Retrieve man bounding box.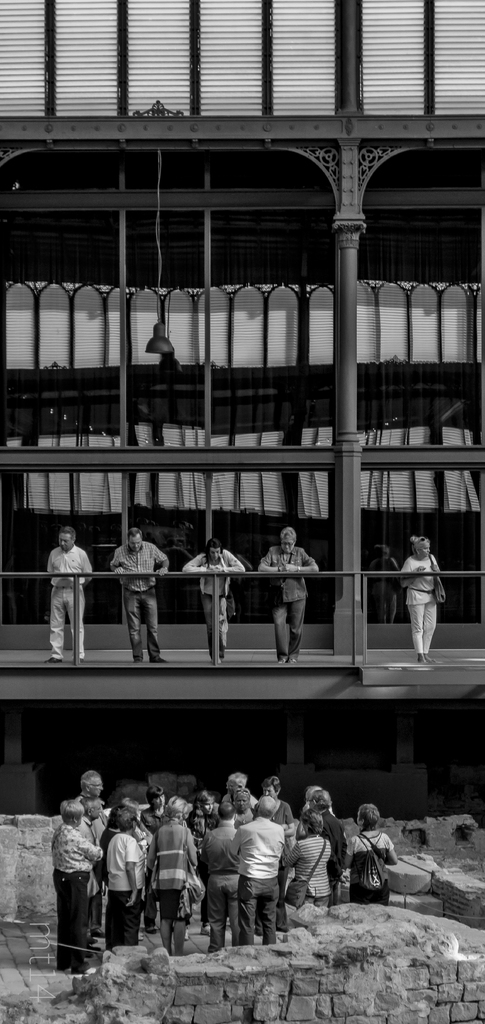
Bounding box: x1=231, y1=793, x2=286, y2=943.
